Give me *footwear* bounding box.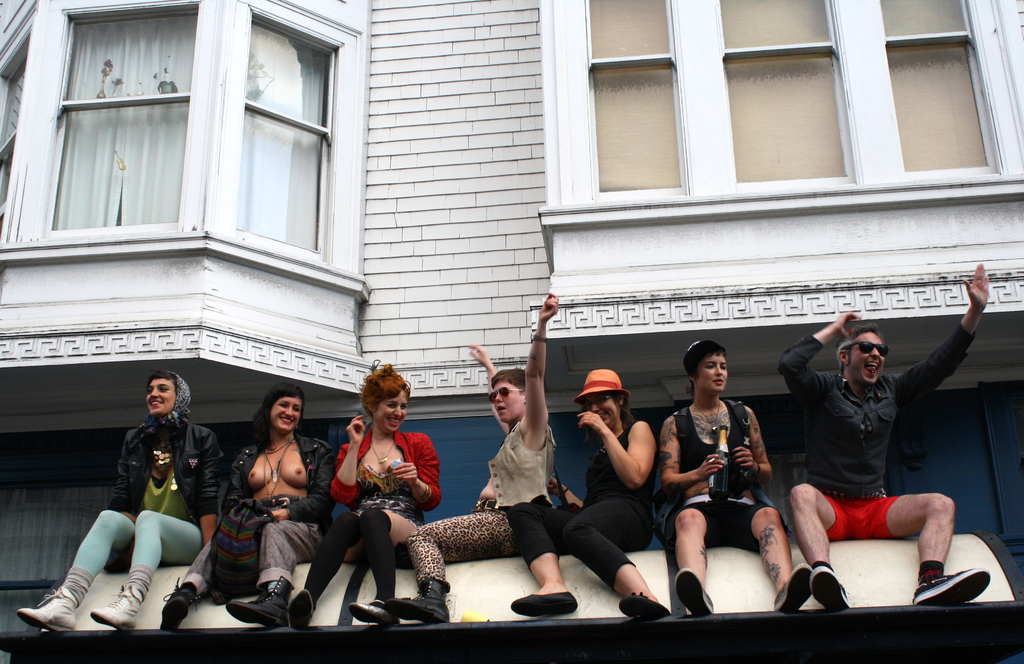
bbox(88, 562, 154, 632).
